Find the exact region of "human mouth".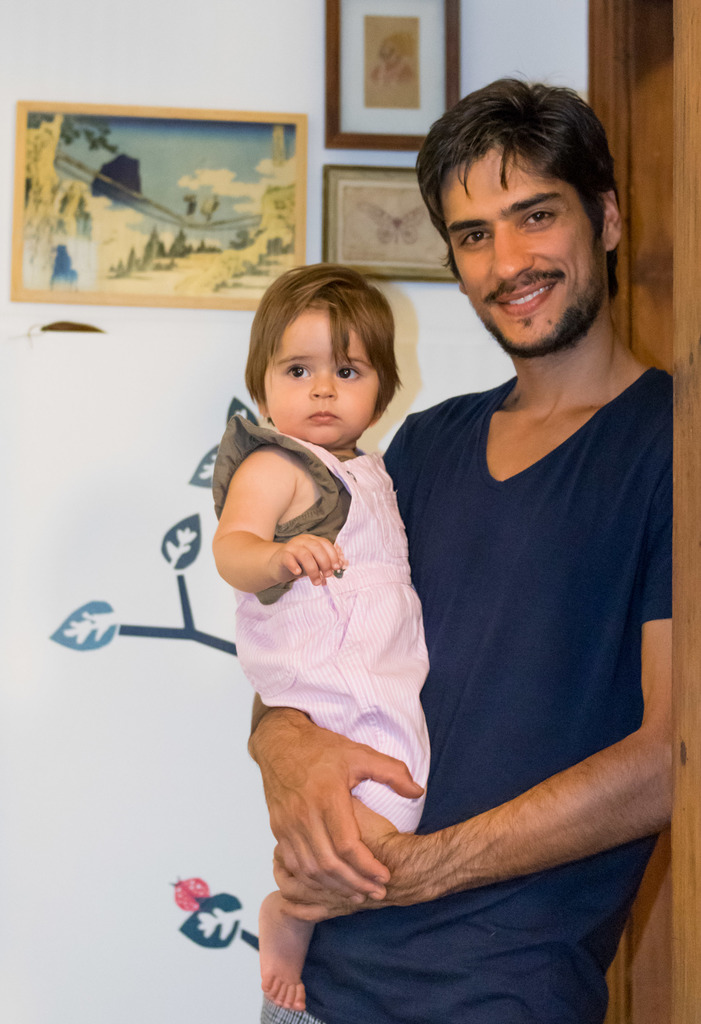
Exact region: left=302, top=408, right=341, bottom=428.
